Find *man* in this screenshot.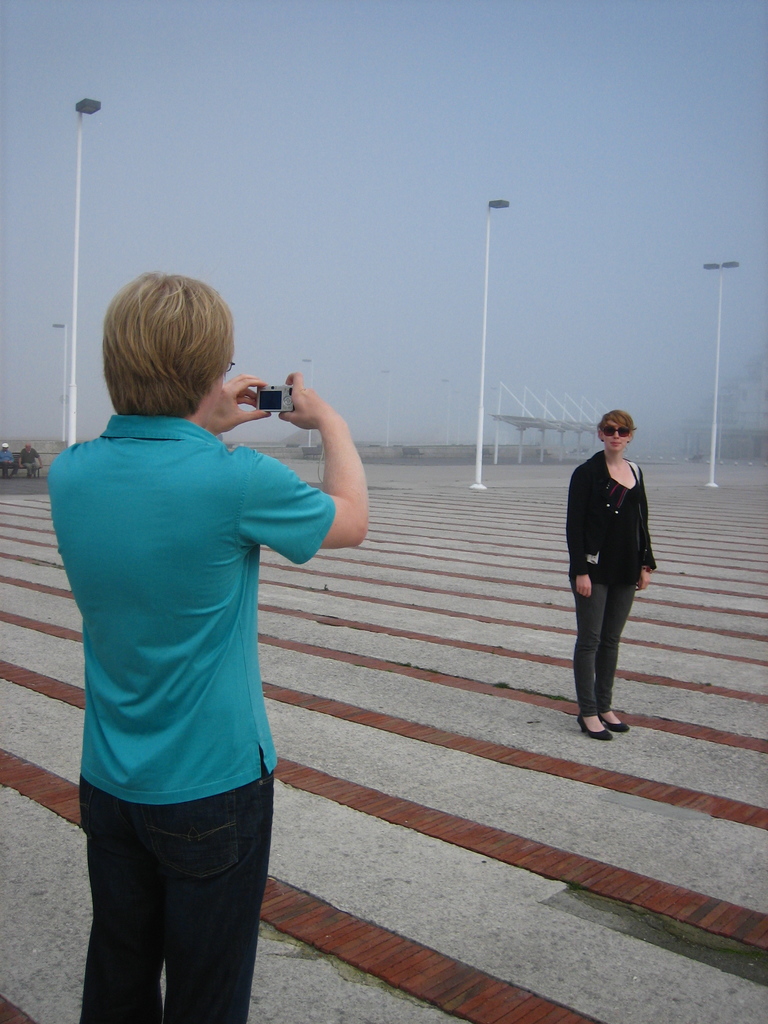
The bounding box for *man* is x1=23 y1=442 x2=43 y2=482.
